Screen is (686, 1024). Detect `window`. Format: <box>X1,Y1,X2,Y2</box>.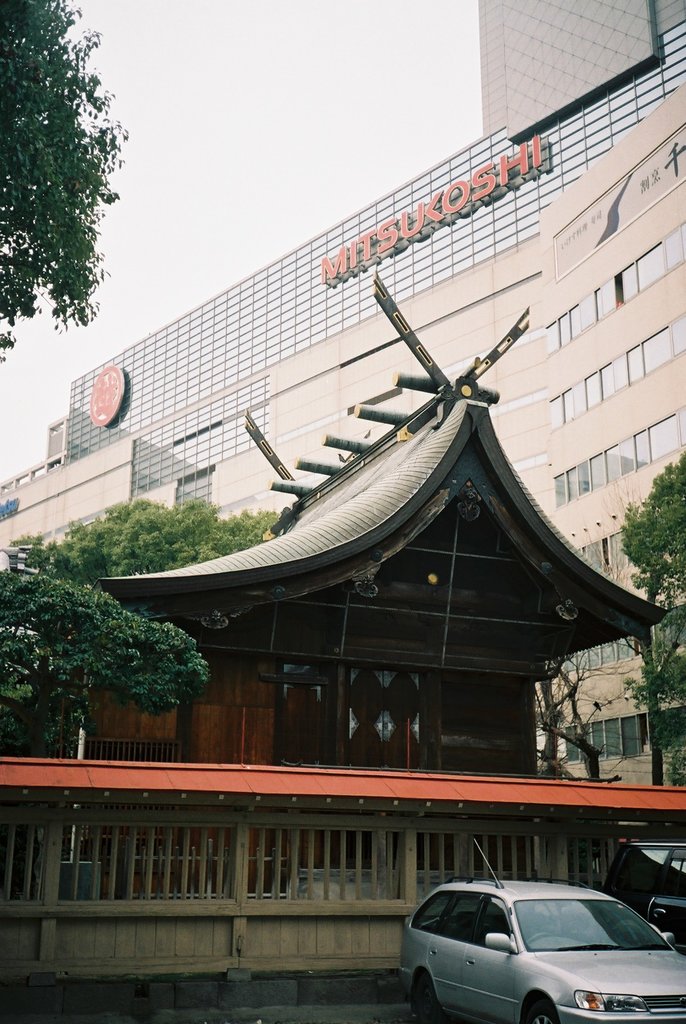
<box>547,593,685,676</box>.
